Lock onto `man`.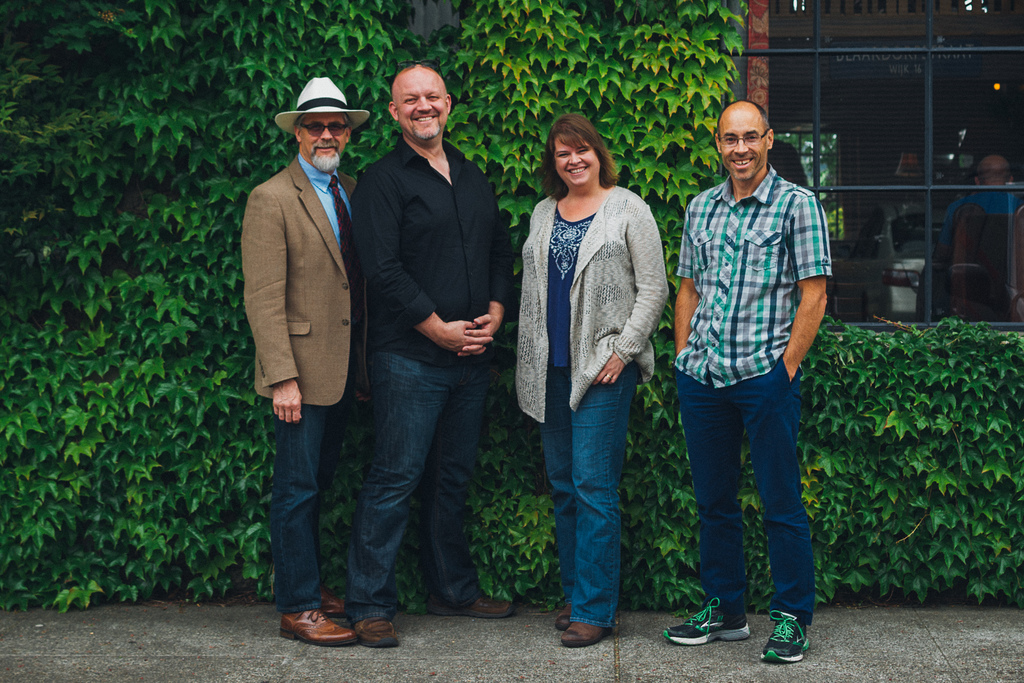
Locked: (left=664, top=98, right=833, bottom=664).
